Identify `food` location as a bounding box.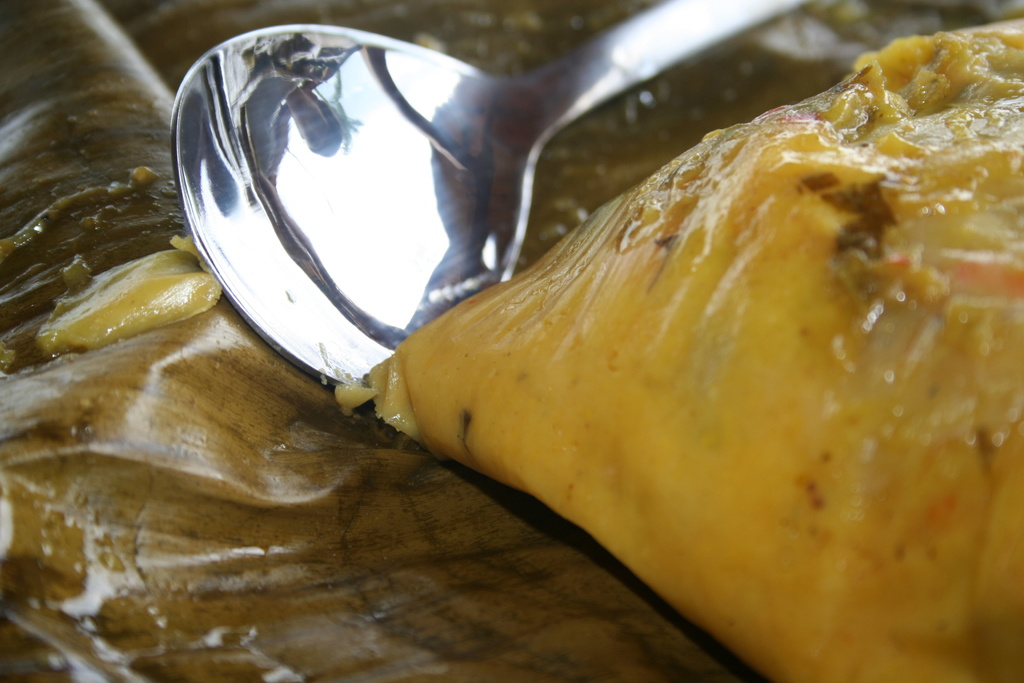
BBox(31, 235, 221, 365).
